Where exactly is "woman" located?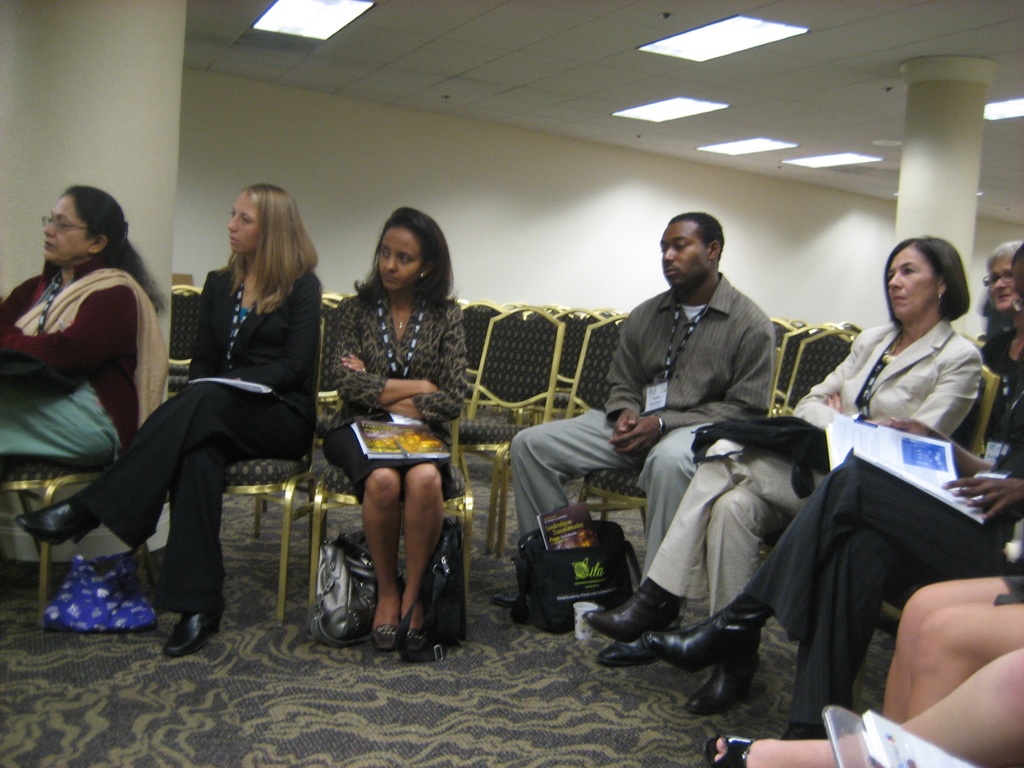
Its bounding box is [x1=970, y1=237, x2=1023, y2=364].
